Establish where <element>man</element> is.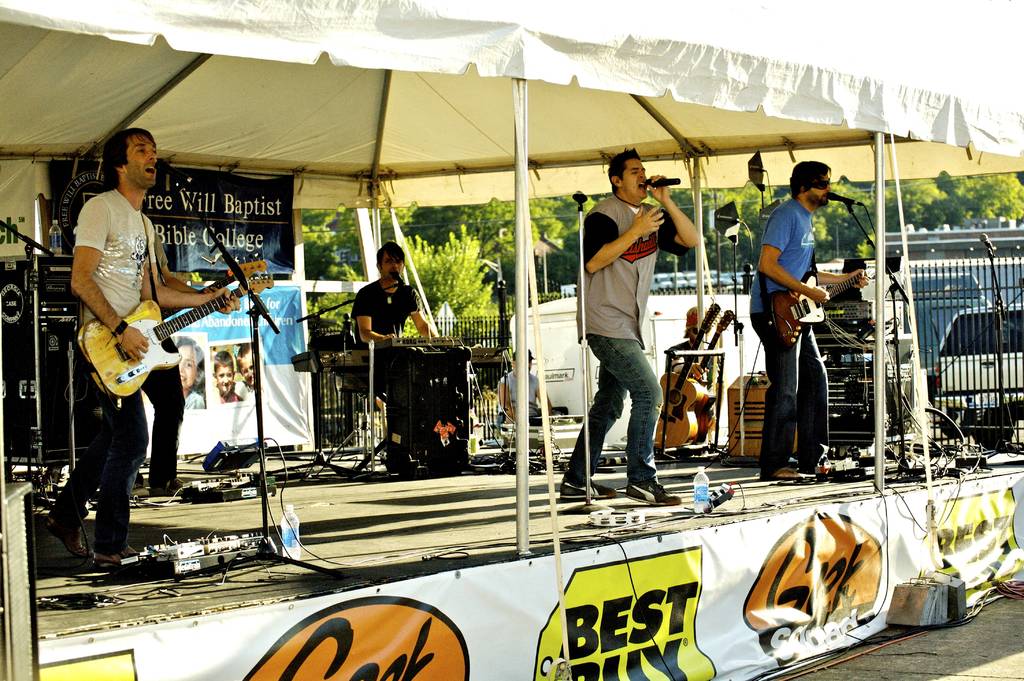
Established at [753,158,870,479].
